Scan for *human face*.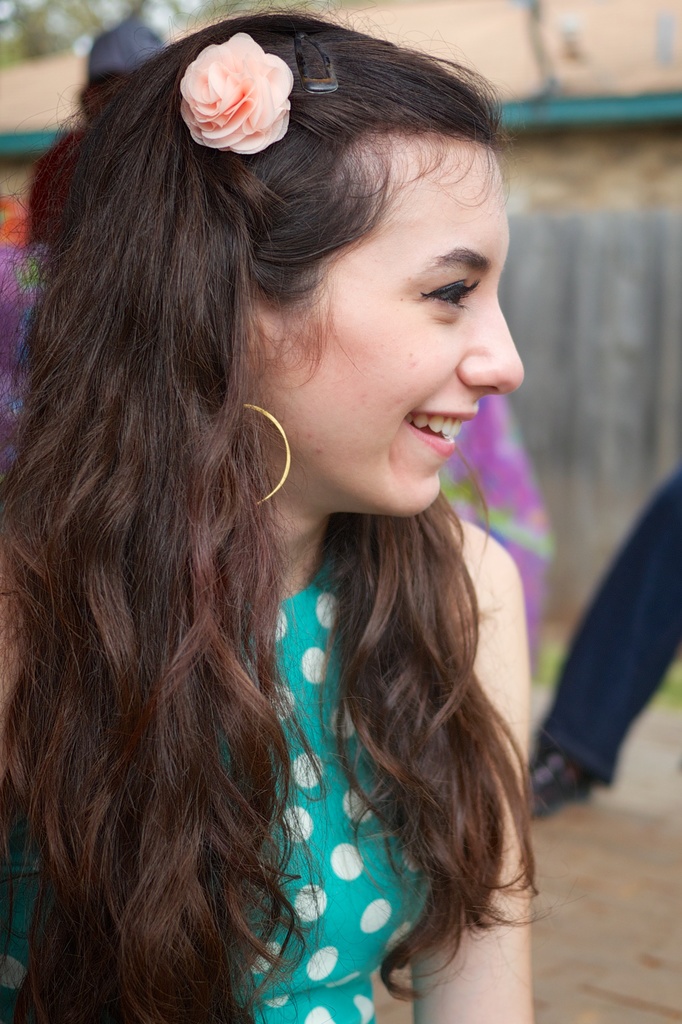
Scan result: region(253, 135, 530, 511).
